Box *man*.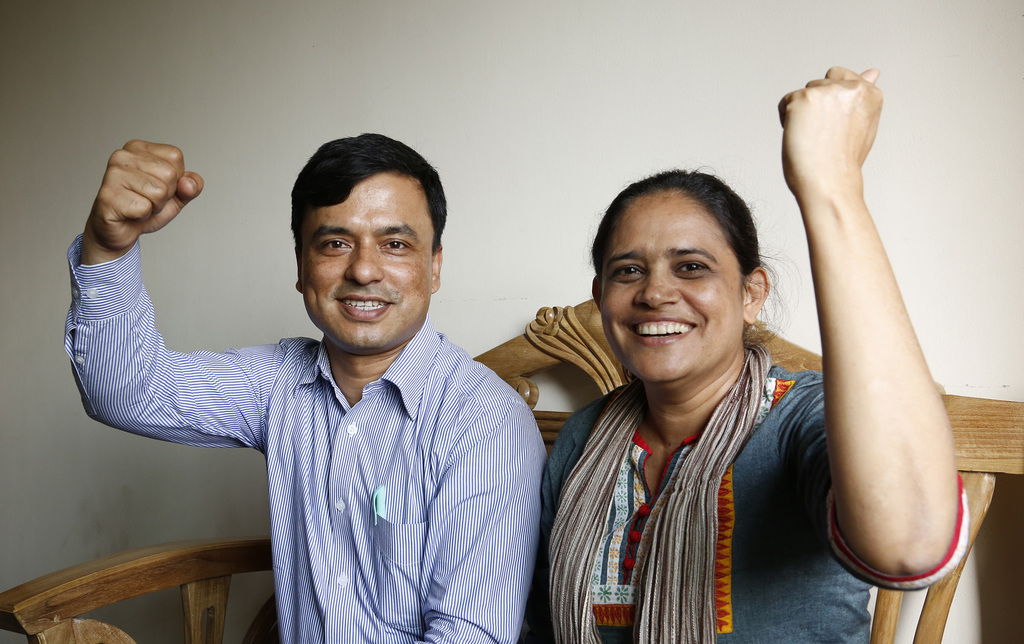
box(80, 116, 555, 627).
